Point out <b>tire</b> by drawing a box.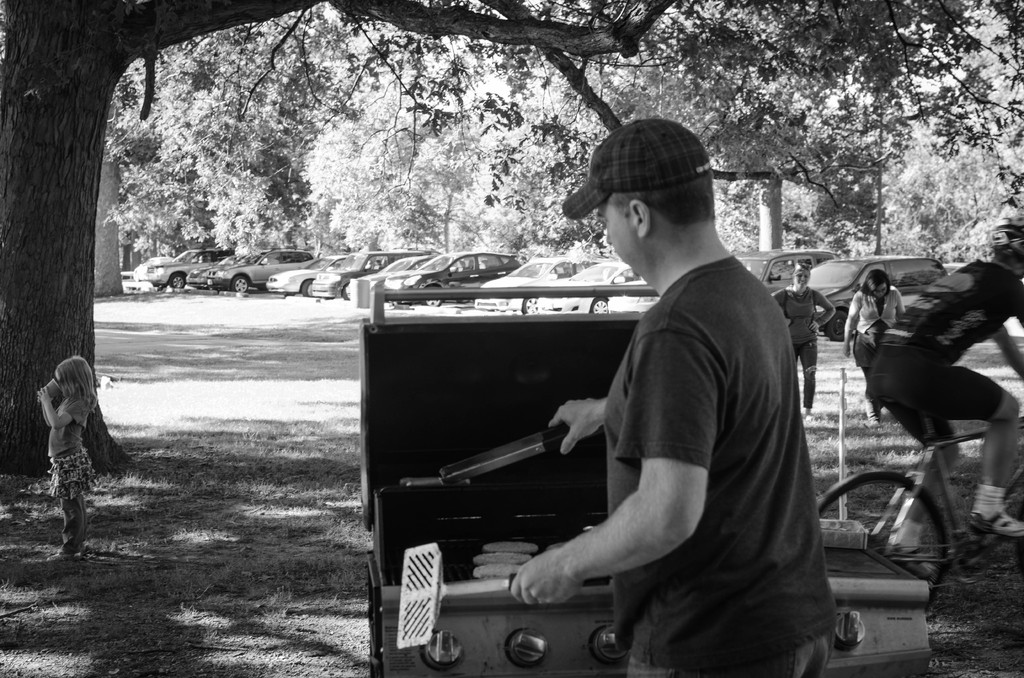
x1=520, y1=298, x2=538, y2=314.
